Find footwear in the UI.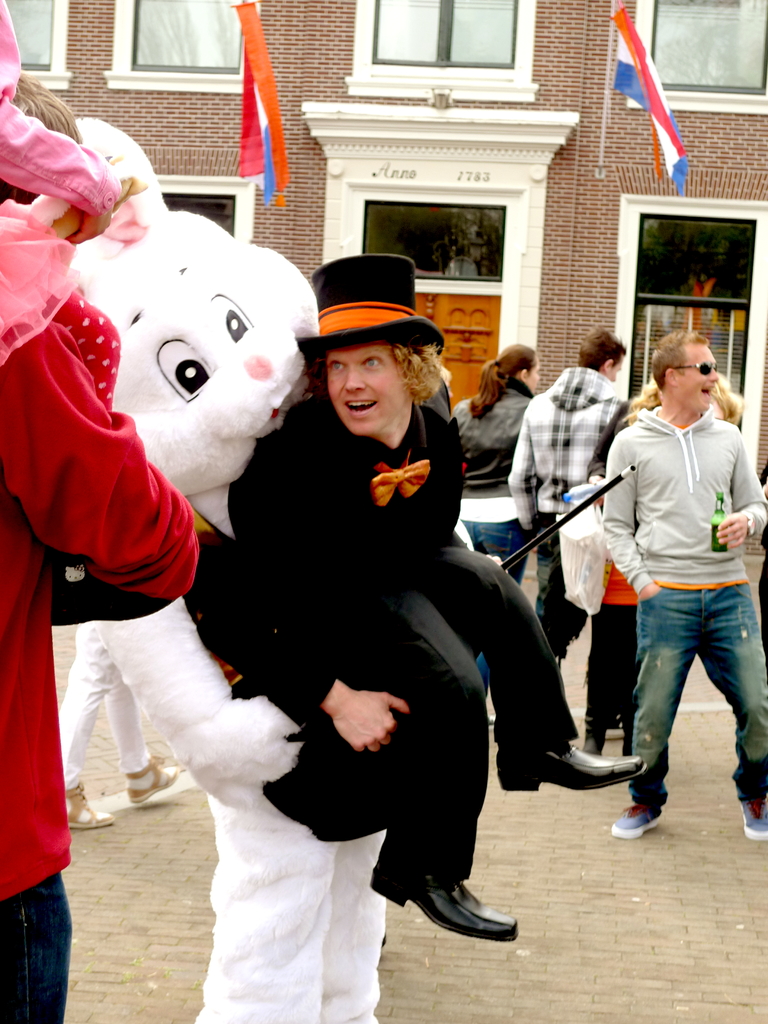
UI element at (584,729,611,758).
